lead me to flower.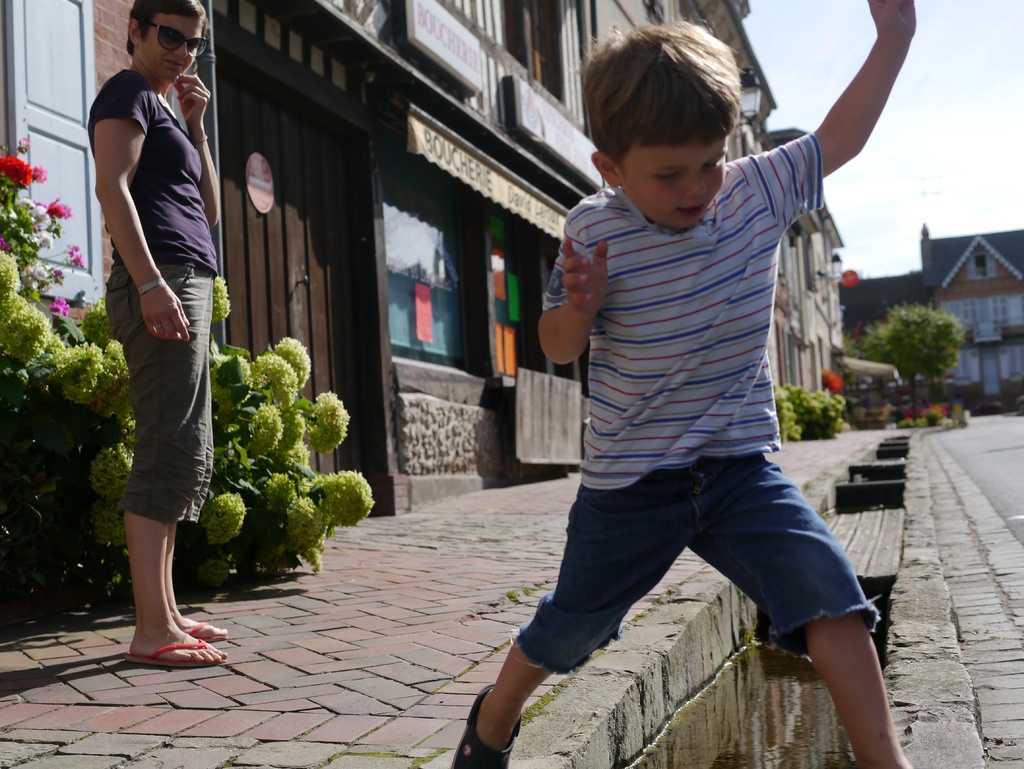
Lead to 0:300:51:352.
